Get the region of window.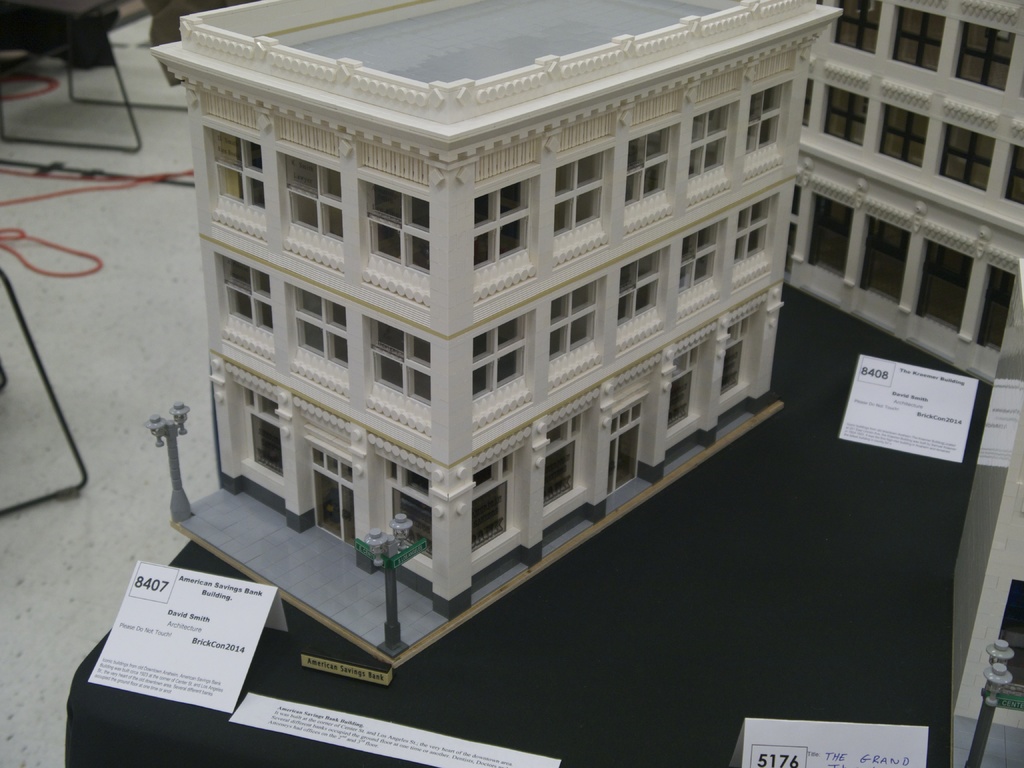
<region>618, 246, 662, 325</region>.
